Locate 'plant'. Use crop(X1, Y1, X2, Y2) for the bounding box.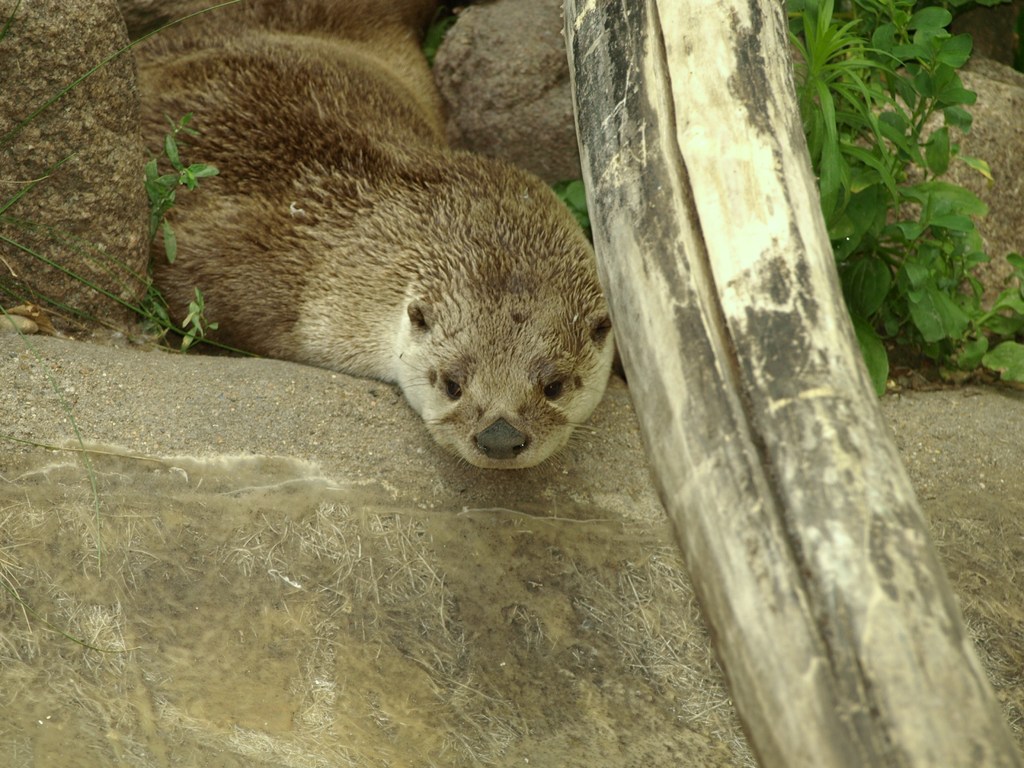
crop(768, 1, 1022, 408).
